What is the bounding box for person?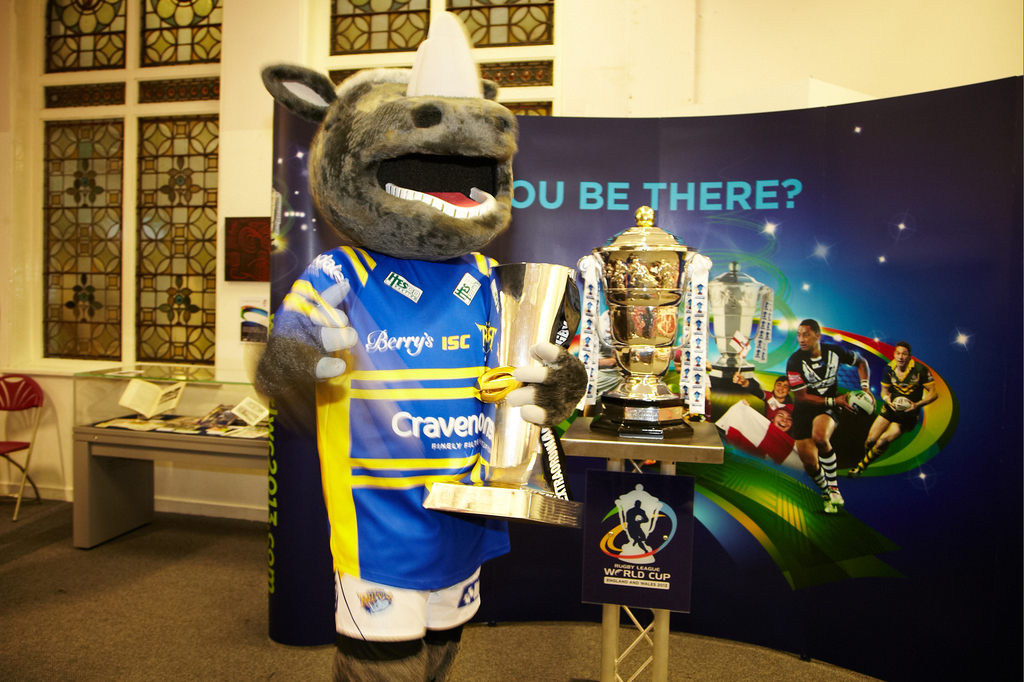
locate(854, 342, 939, 472).
